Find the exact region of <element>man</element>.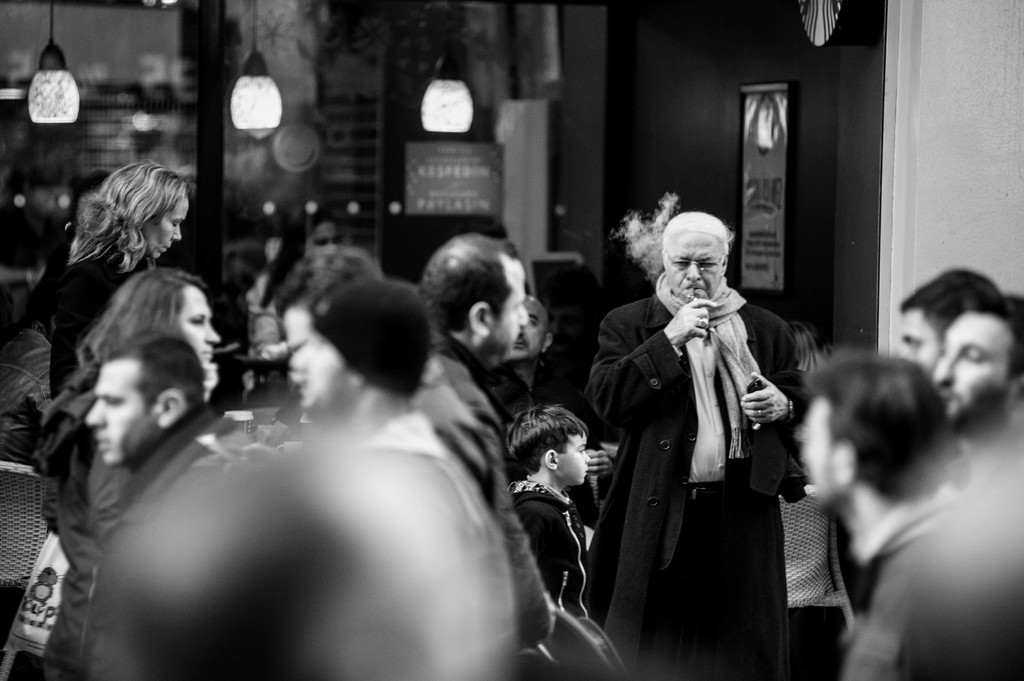
Exact region: 931 292 1023 451.
